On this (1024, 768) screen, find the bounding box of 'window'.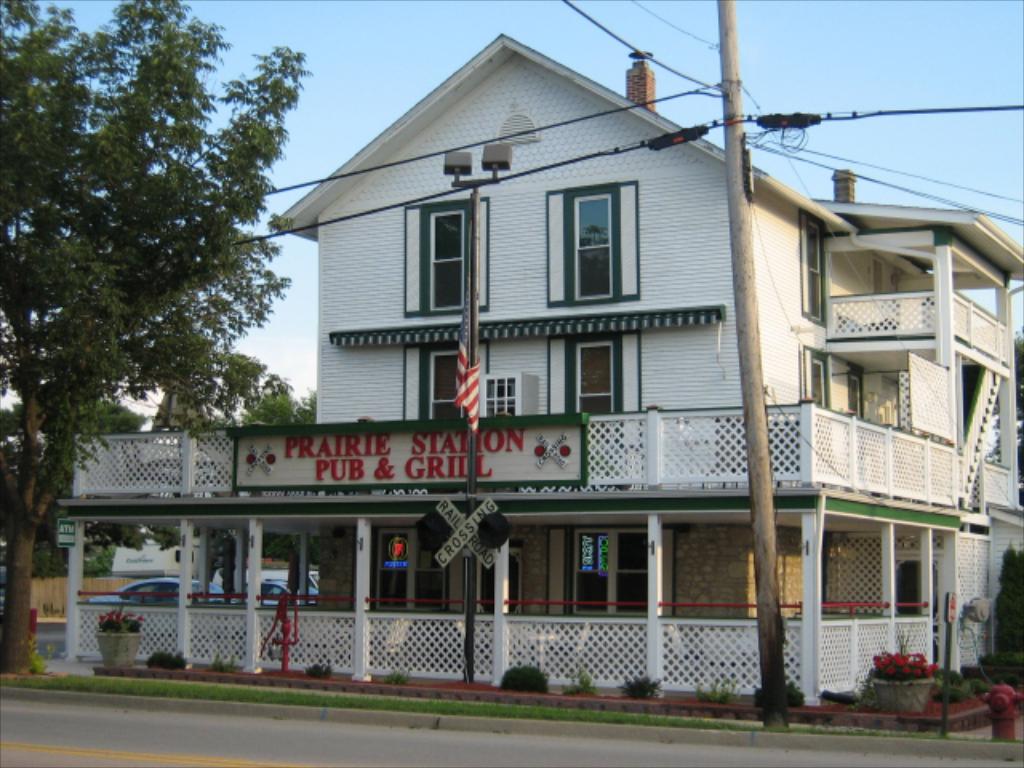
Bounding box: BBox(403, 194, 491, 317).
